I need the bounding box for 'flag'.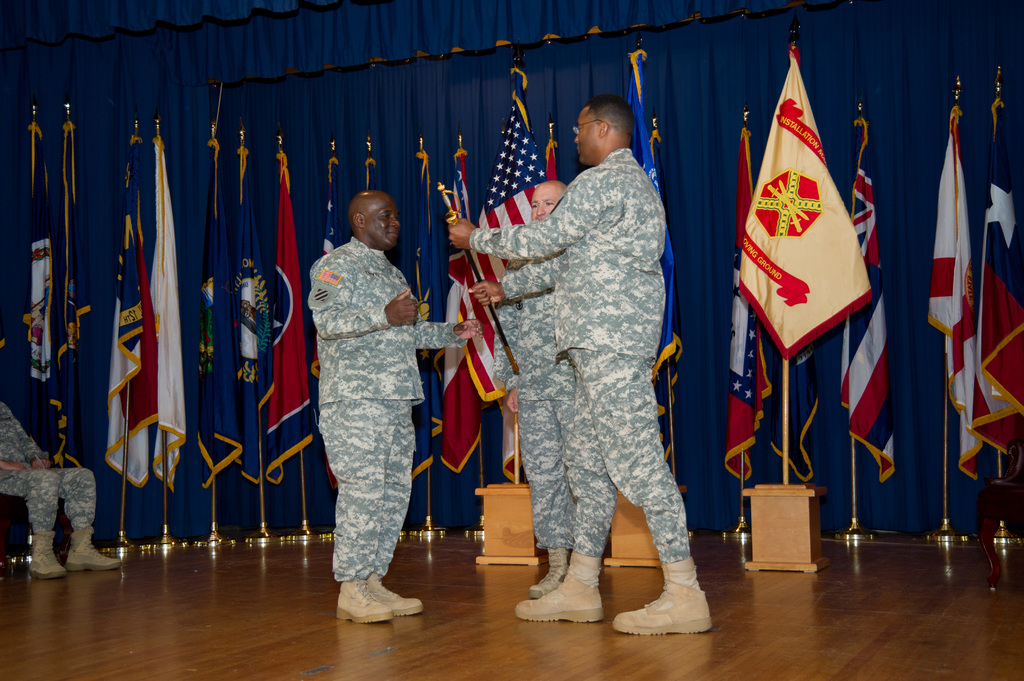
Here it is: (left=257, top=142, right=316, bottom=486).
